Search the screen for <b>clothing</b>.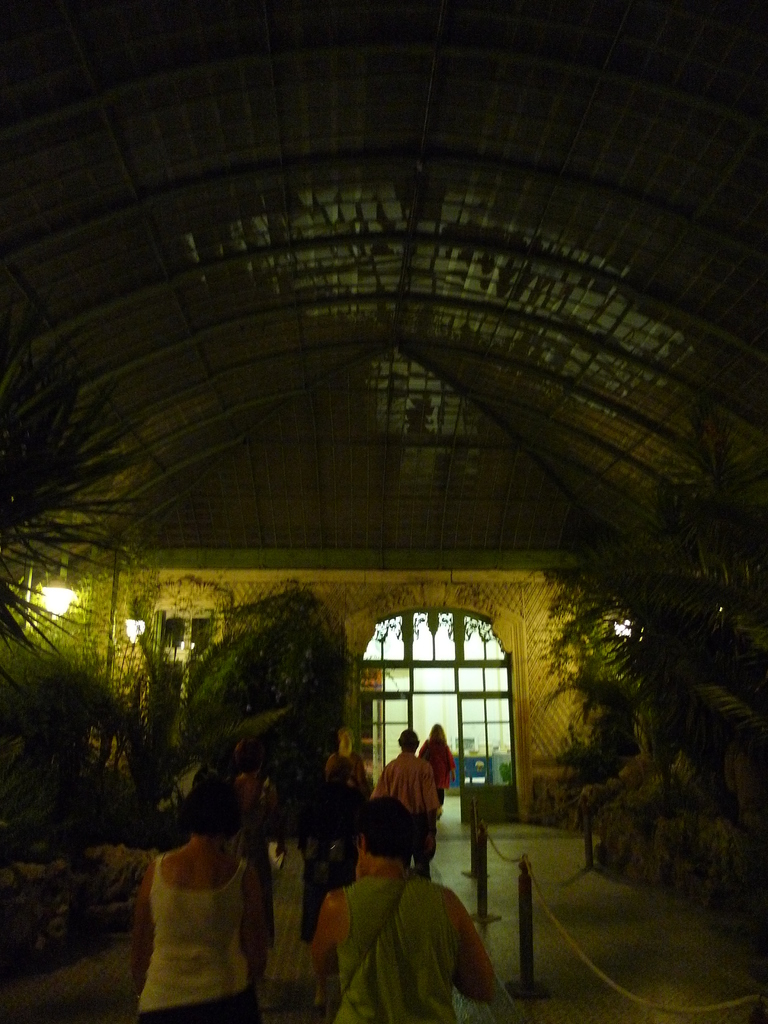
Found at x1=333, y1=874, x2=464, y2=1023.
